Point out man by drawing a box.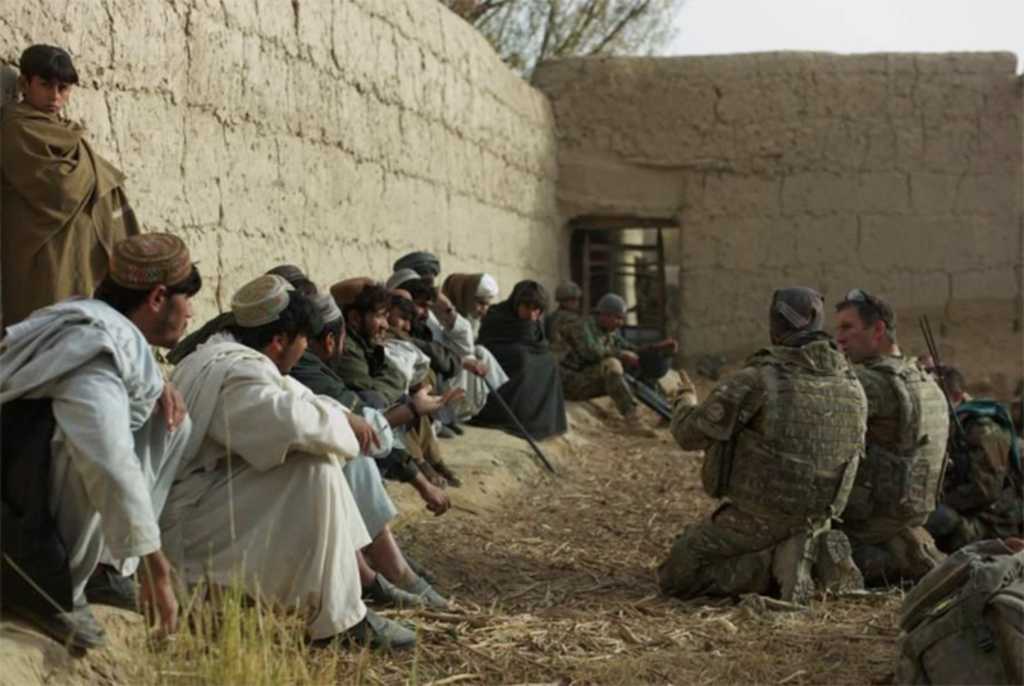
{"x1": 835, "y1": 285, "x2": 952, "y2": 580}.
